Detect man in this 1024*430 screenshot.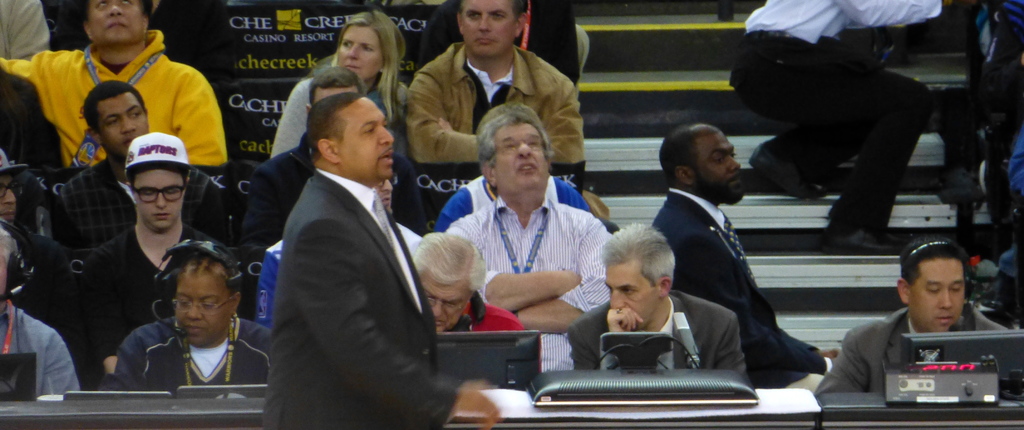
Detection: left=111, top=251, right=275, bottom=397.
